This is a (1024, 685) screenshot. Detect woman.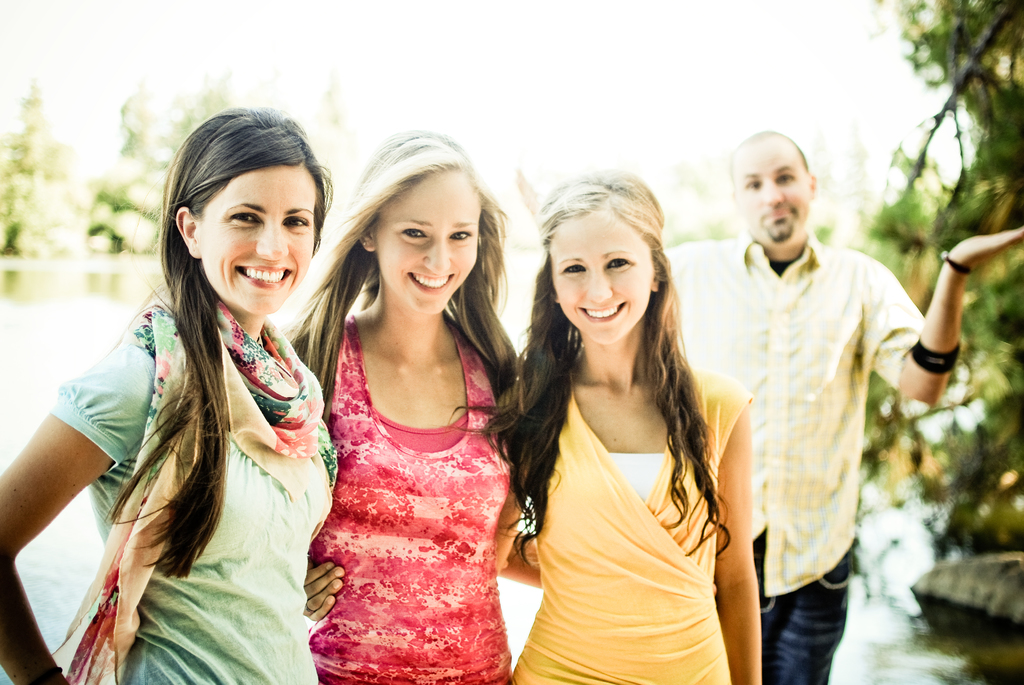
(0, 109, 337, 684).
